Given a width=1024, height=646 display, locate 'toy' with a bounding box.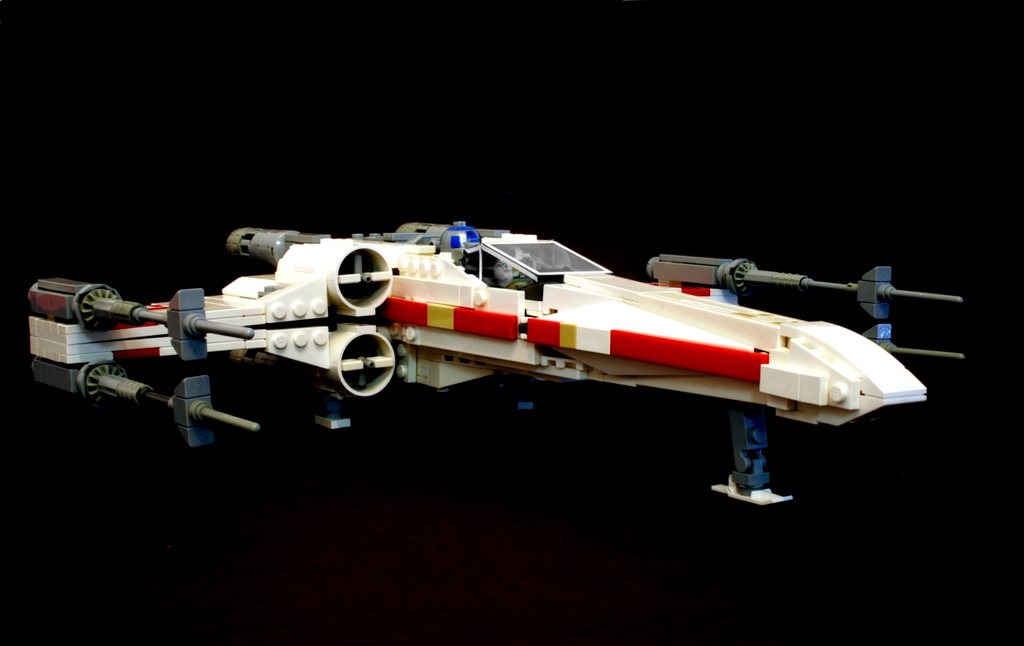
Located: 0:231:1023:503.
